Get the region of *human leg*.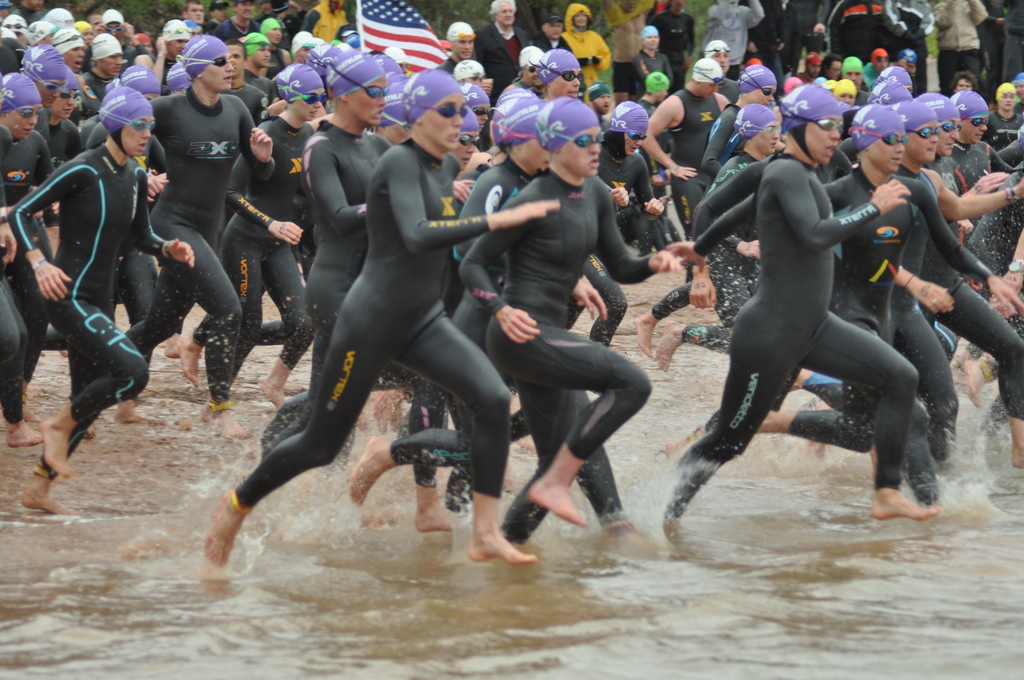
pyautogui.locateOnScreen(409, 373, 438, 534).
